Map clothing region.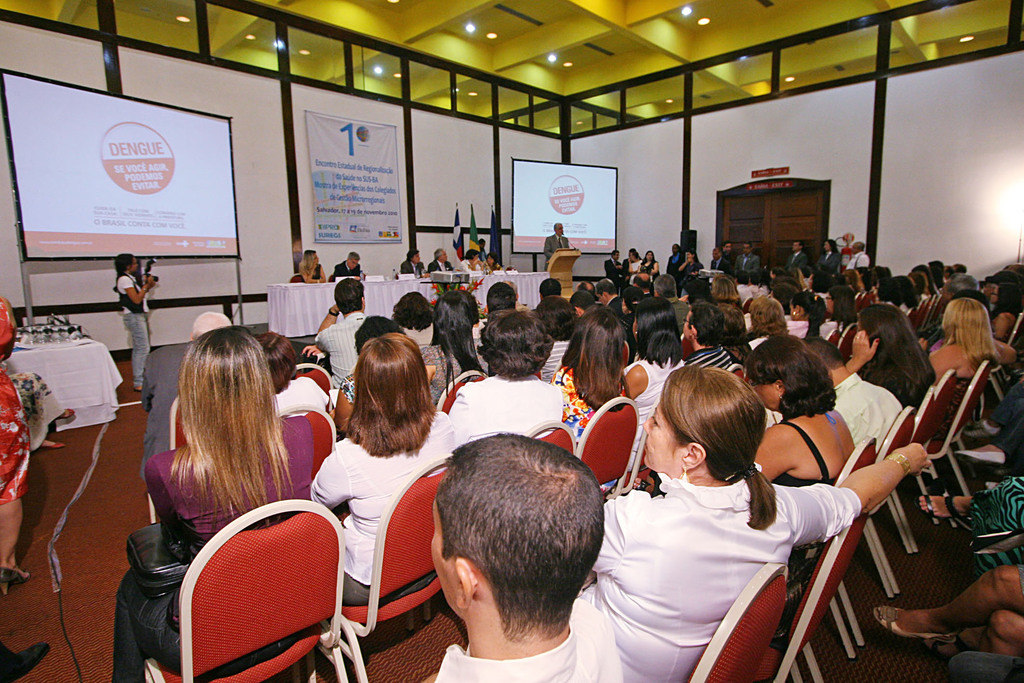
Mapped to Rect(605, 256, 622, 292).
